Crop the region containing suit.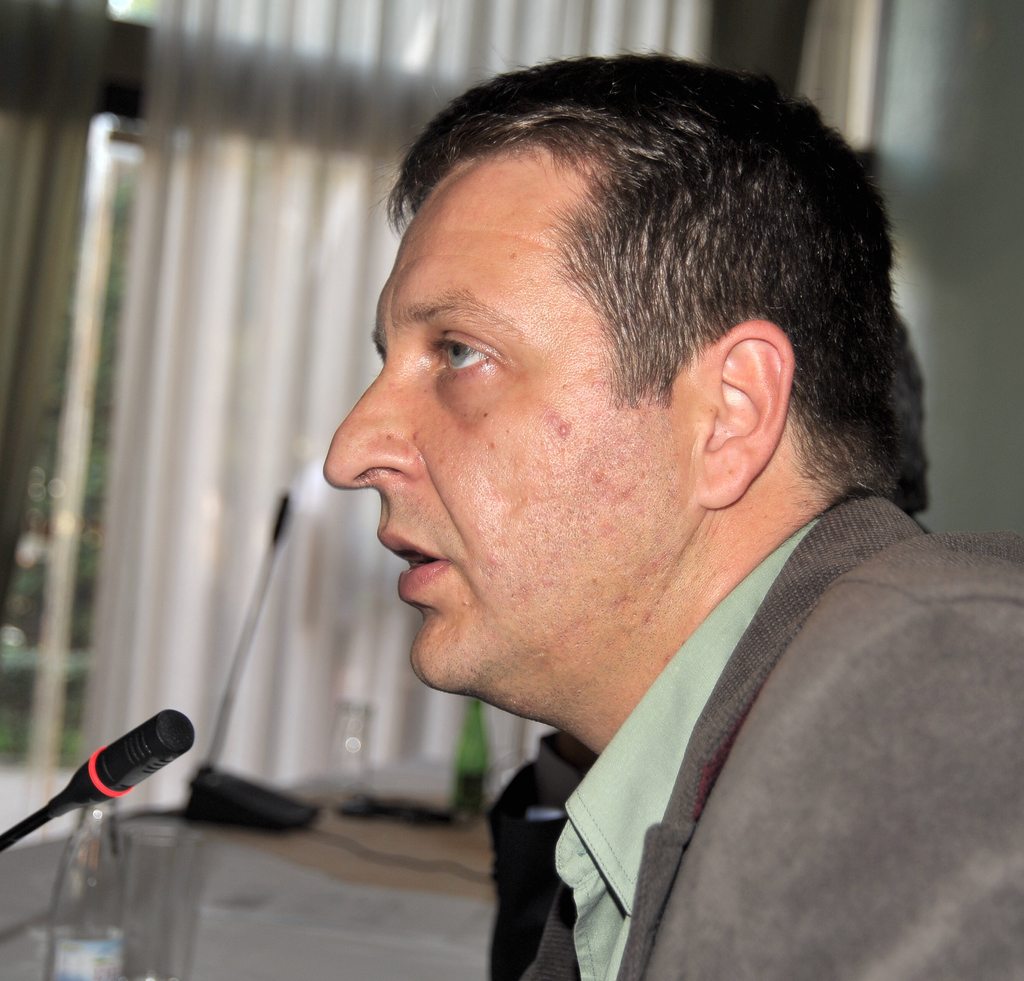
Crop region: rect(381, 462, 1009, 962).
